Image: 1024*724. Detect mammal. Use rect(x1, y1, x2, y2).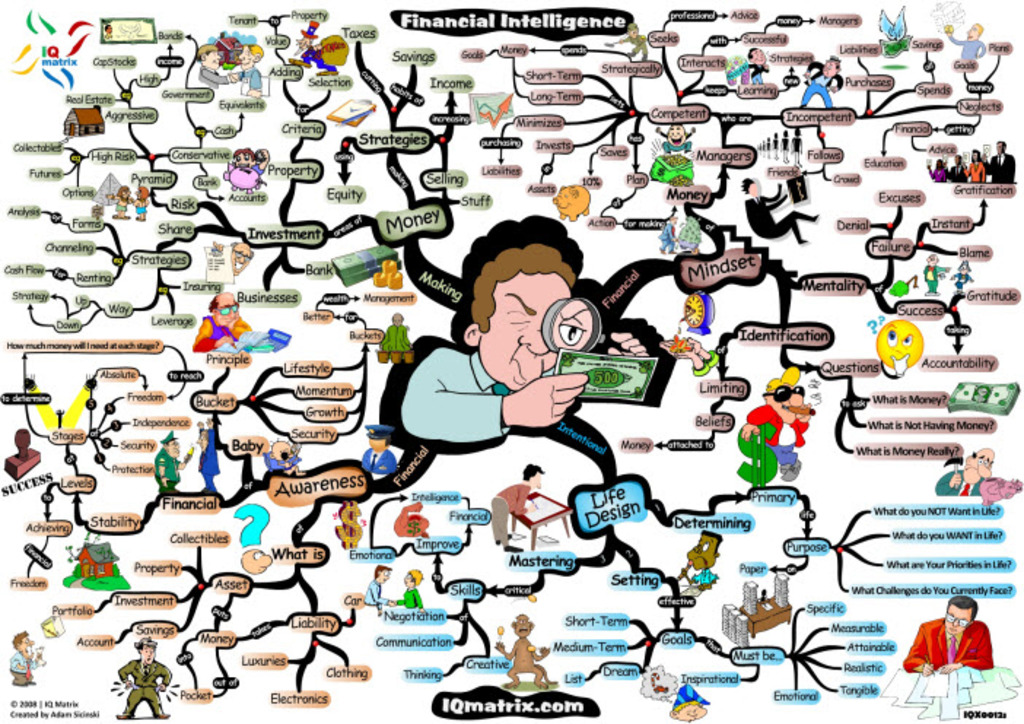
rect(617, 25, 648, 66).
